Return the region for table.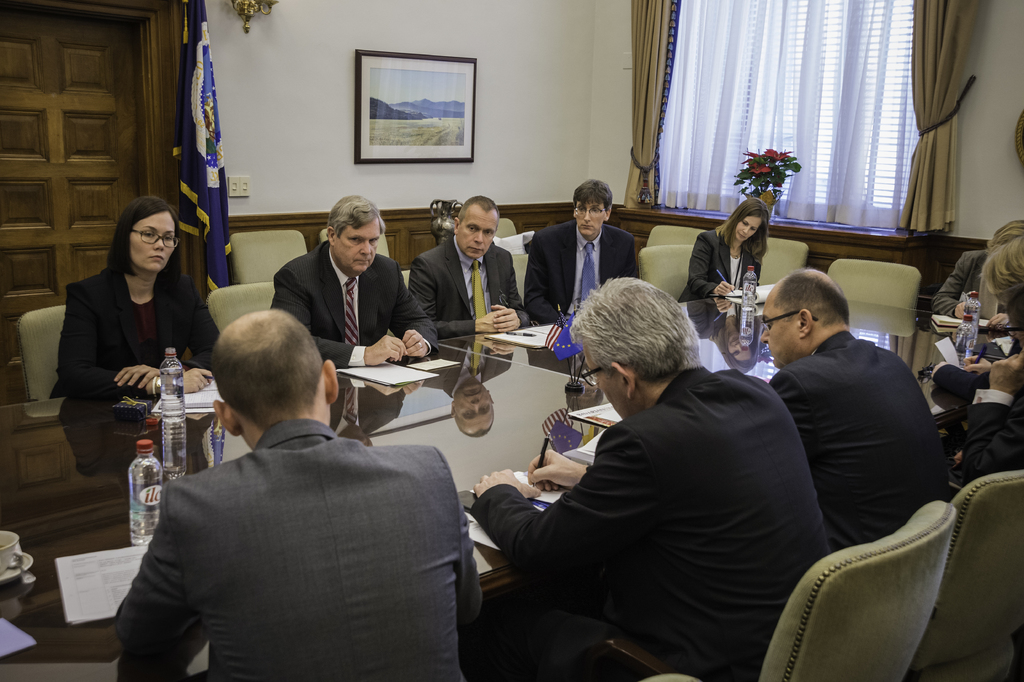
box(0, 294, 1023, 681).
